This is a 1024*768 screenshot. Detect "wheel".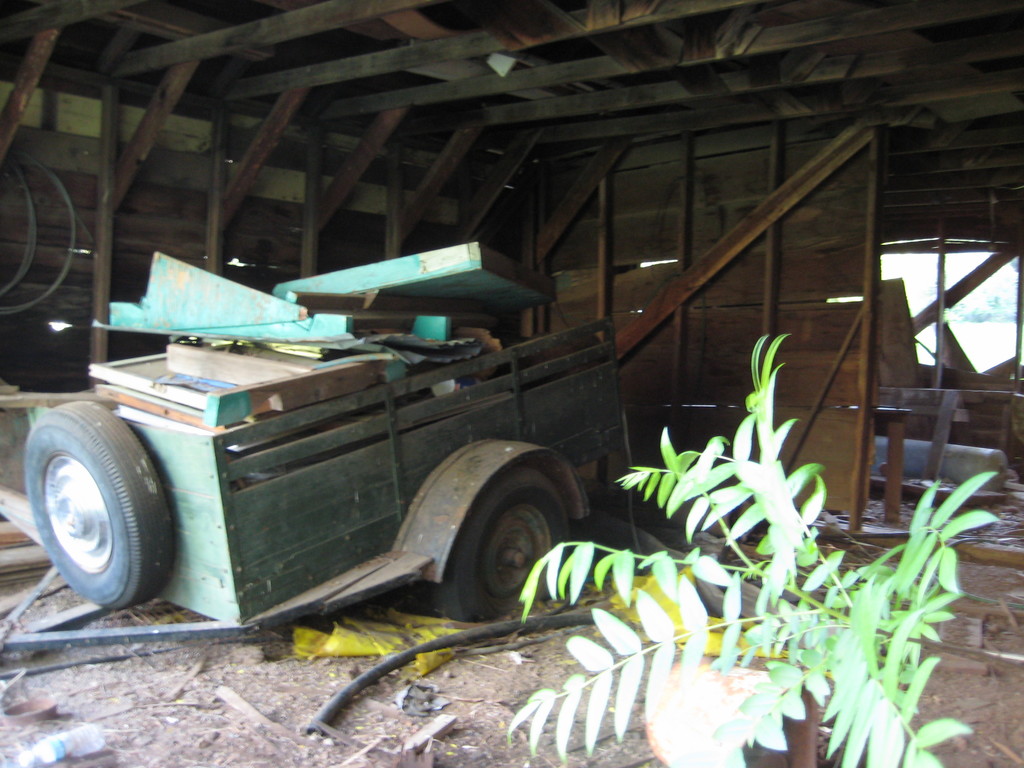
[left=429, top=467, right=568, bottom=620].
